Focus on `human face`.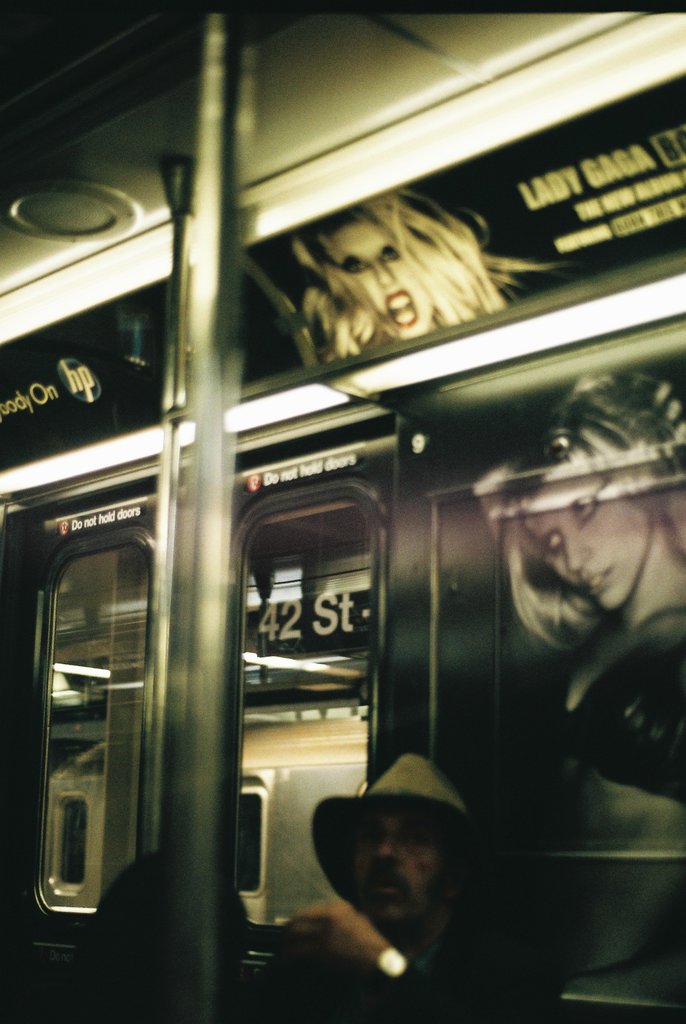
Focused at box(352, 809, 438, 921).
